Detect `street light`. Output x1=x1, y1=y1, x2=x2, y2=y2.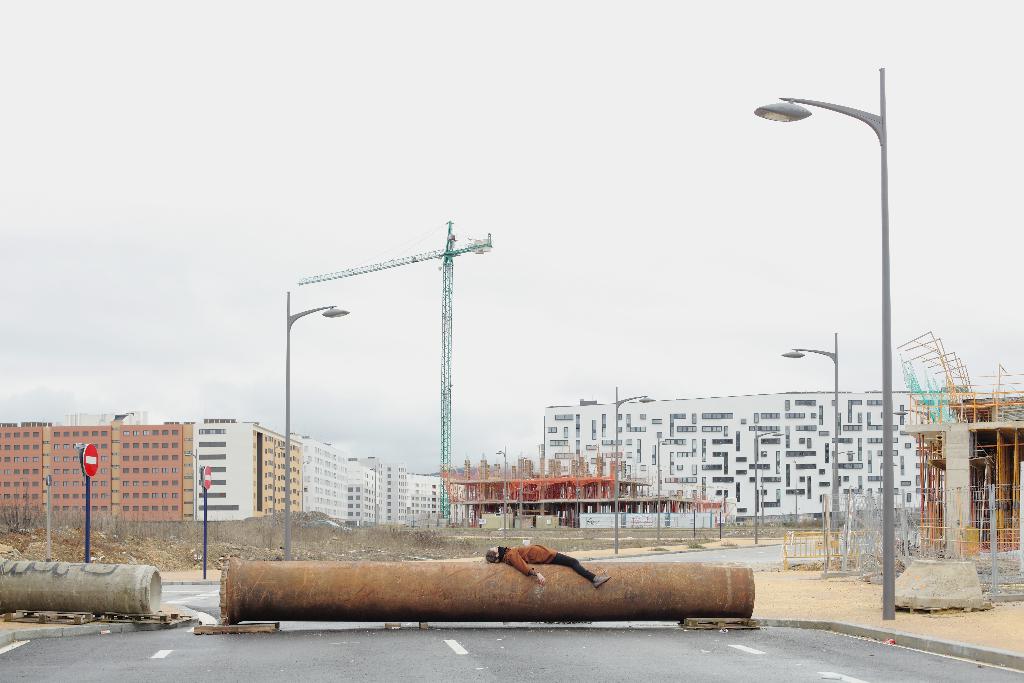
x1=609, y1=384, x2=659, y2=554.
